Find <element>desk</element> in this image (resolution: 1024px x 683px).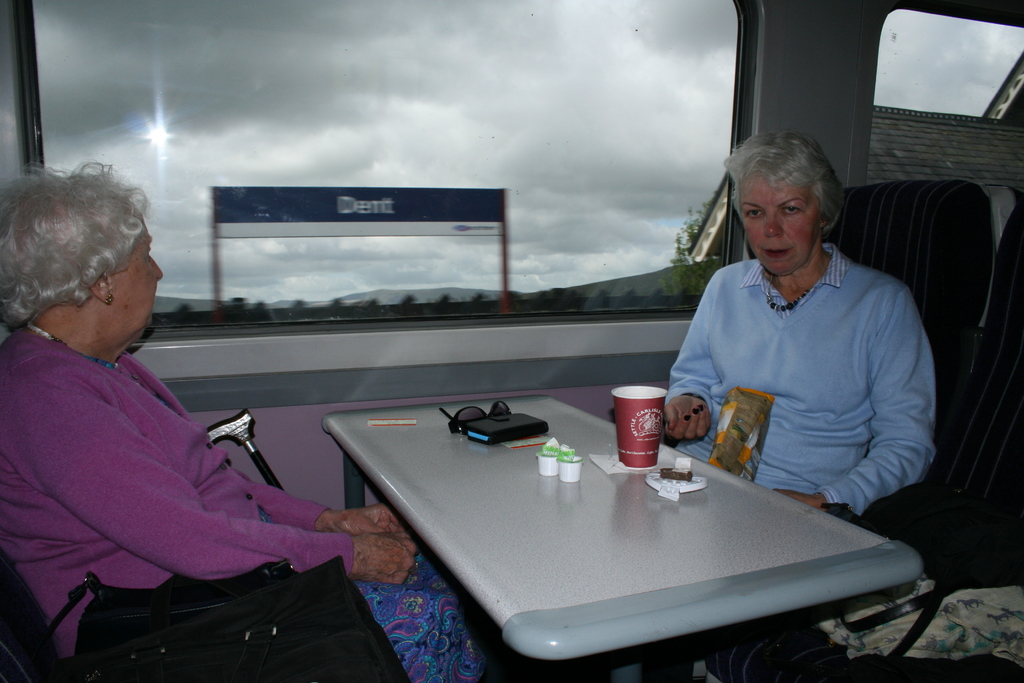
337,386,943,682.
